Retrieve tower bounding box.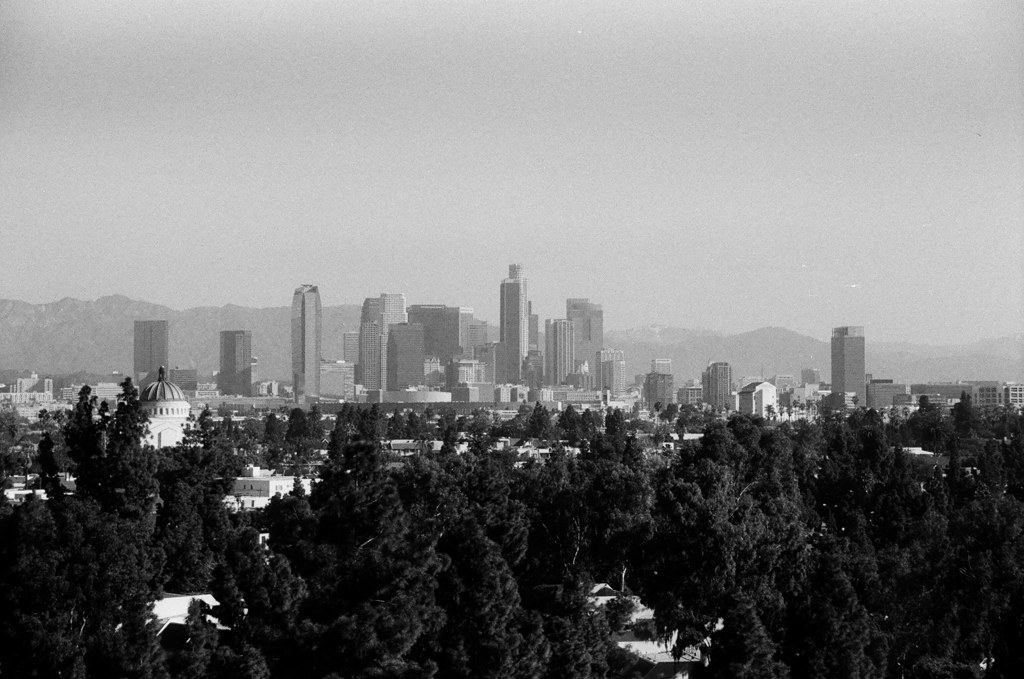
Bounding box: region(489, 258, 552, 362).
